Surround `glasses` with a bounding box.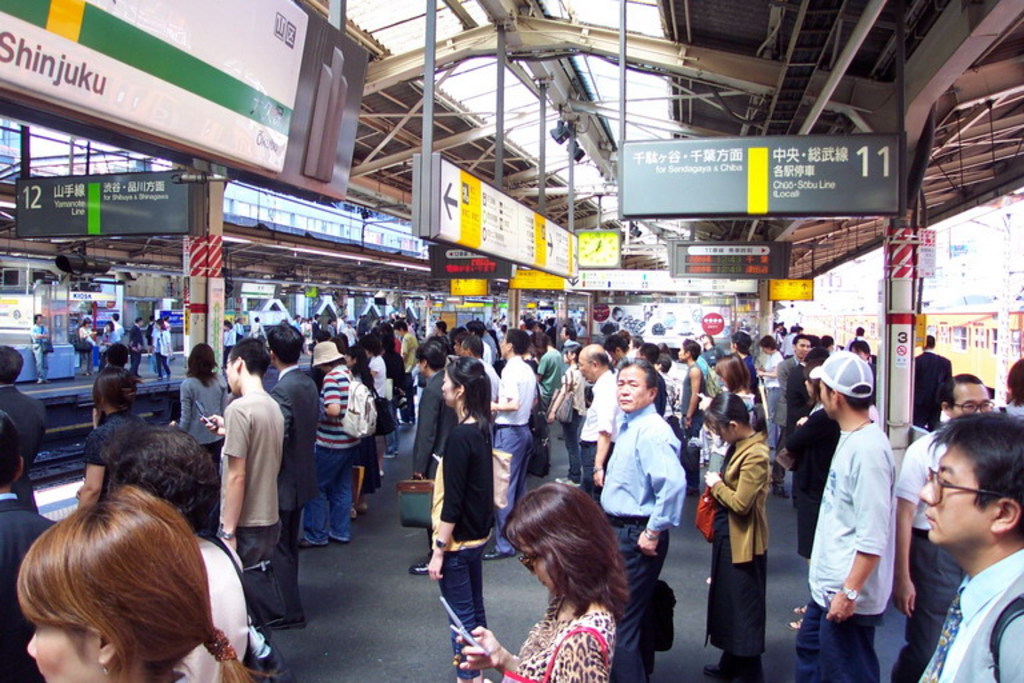
221,359,235,374.
